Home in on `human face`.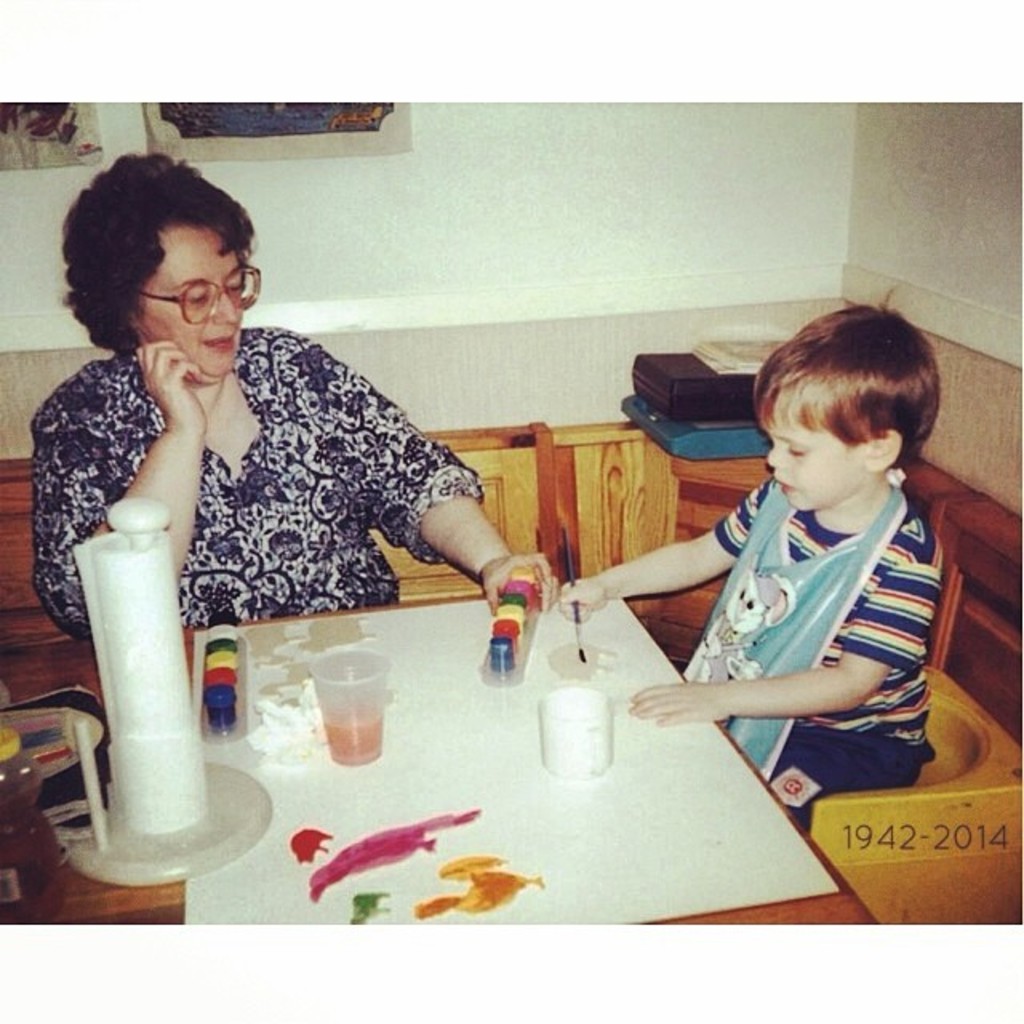
Homed in at <bbox>763, 384, 864, 517</bbox>.
